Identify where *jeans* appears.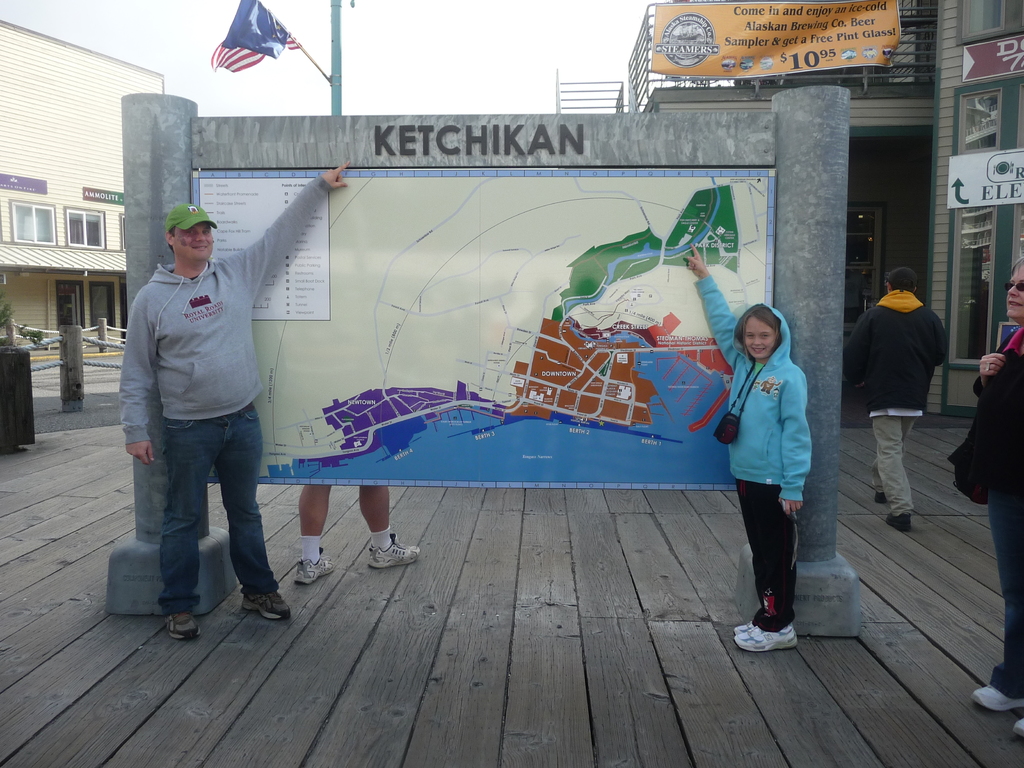
Appears at [982, 492, 1022, 700].
